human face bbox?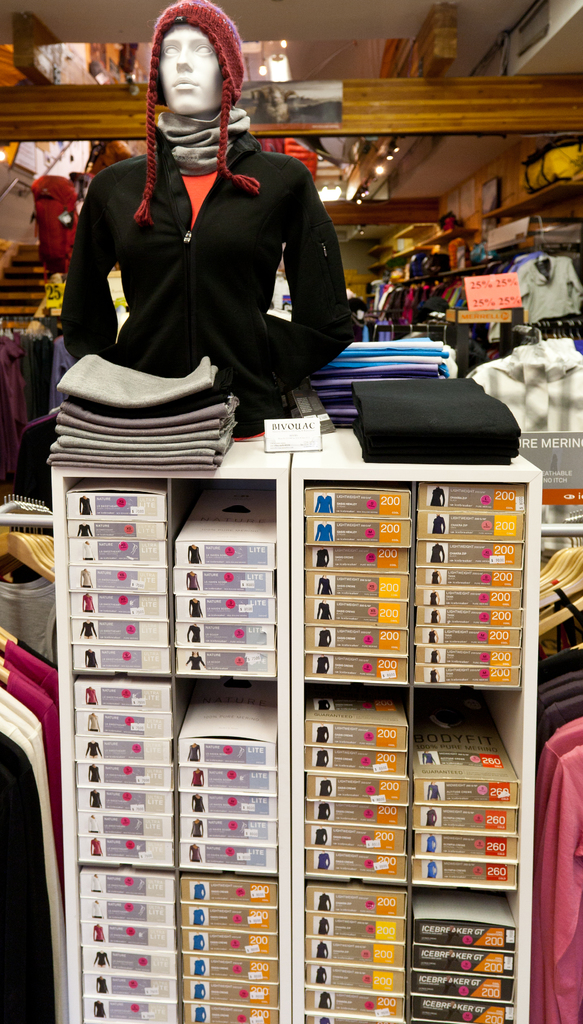
BBox(156, 24, 221, 115)
